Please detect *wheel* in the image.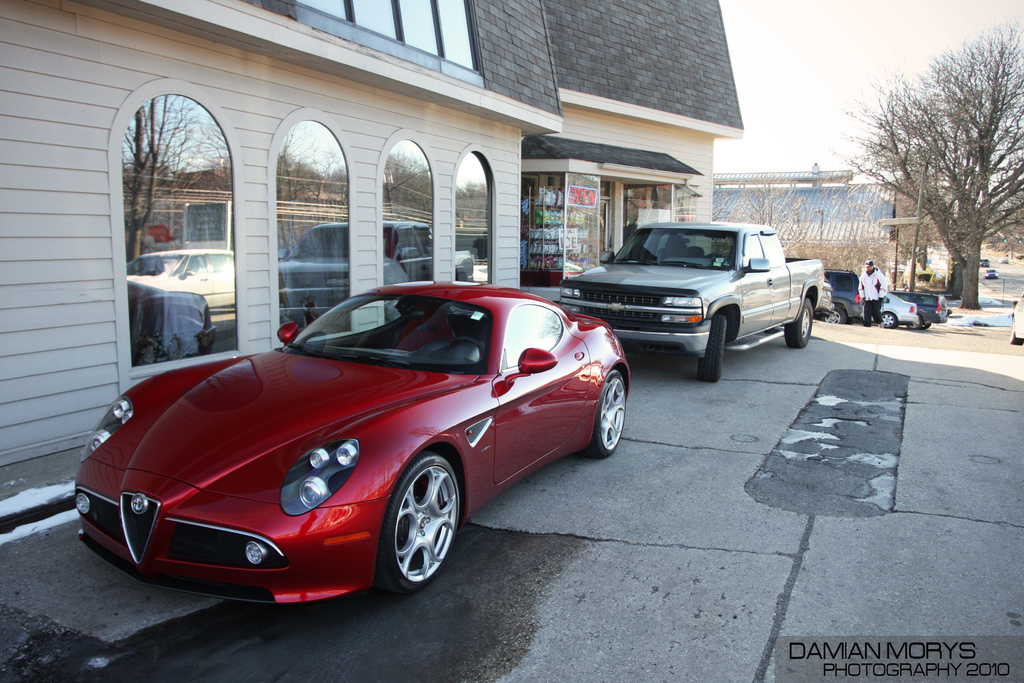
box=[826, 311, 840, 323].
